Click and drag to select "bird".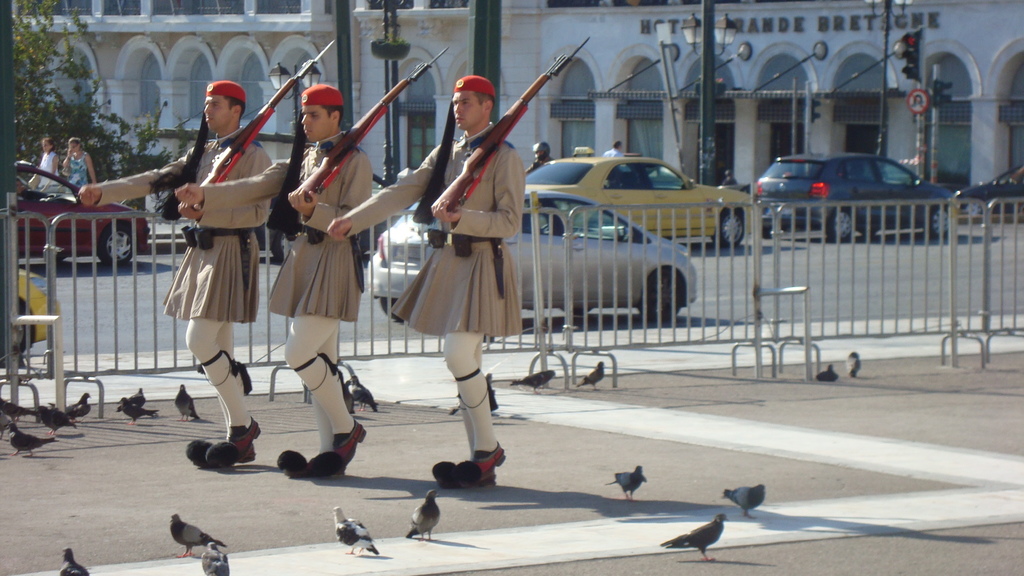
Selection: box(168, 513, 229, 559).
